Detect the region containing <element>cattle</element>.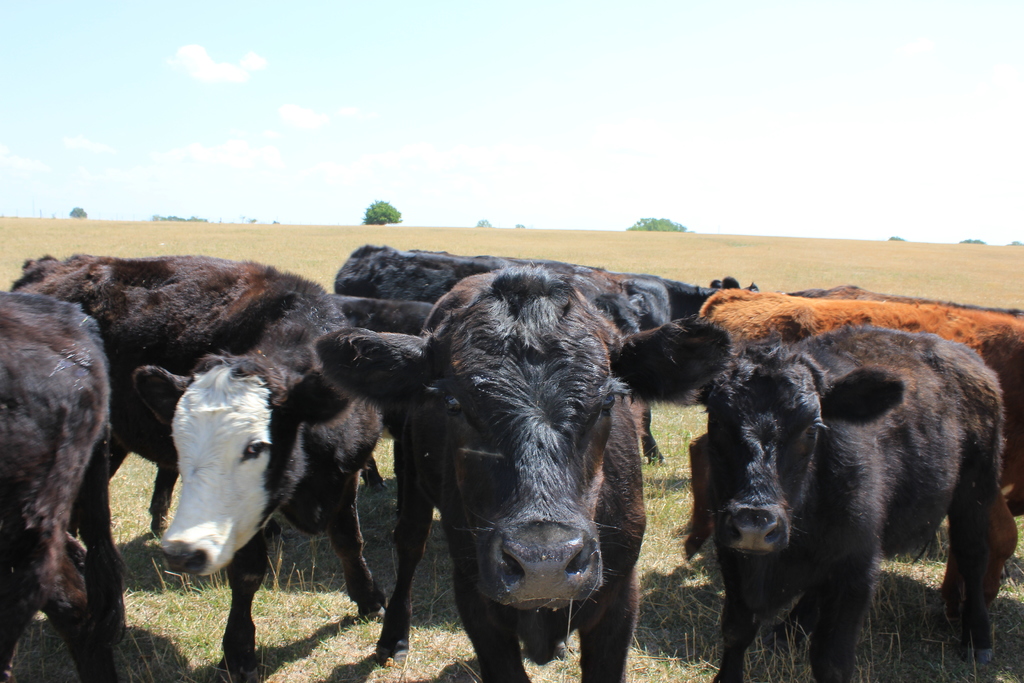
box=[694, 325, 1002, 682].
